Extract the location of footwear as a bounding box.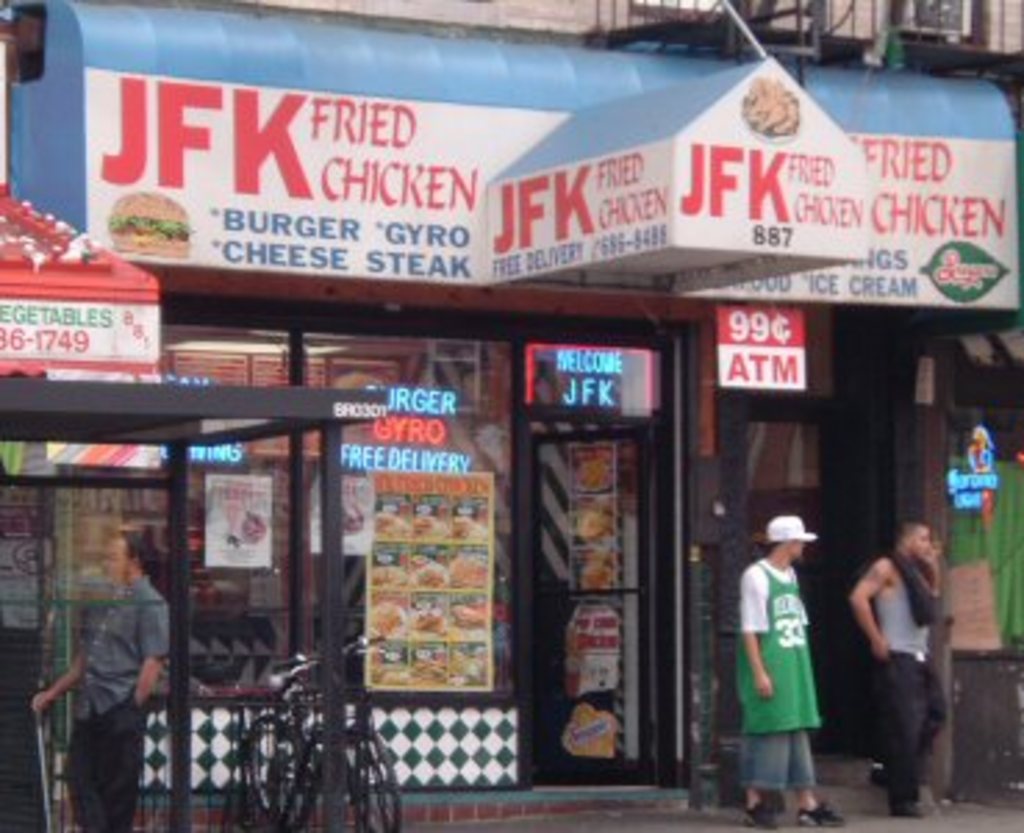
(left=880, top=789, right=930, bottom=816).
